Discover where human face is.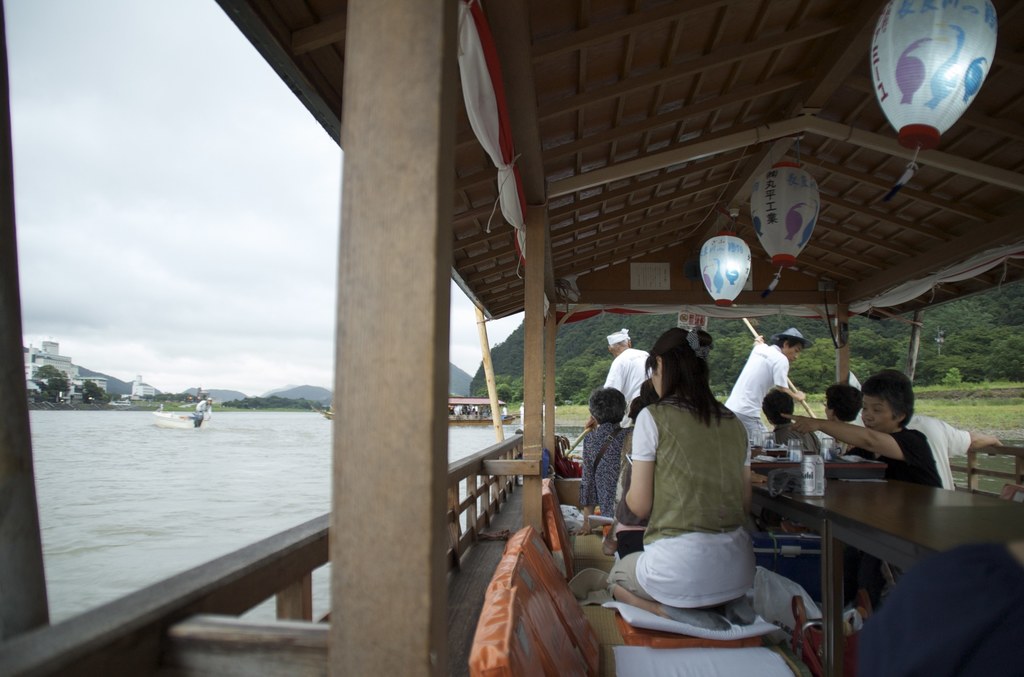
Discovered at locate(860, 391, 897, 430).
